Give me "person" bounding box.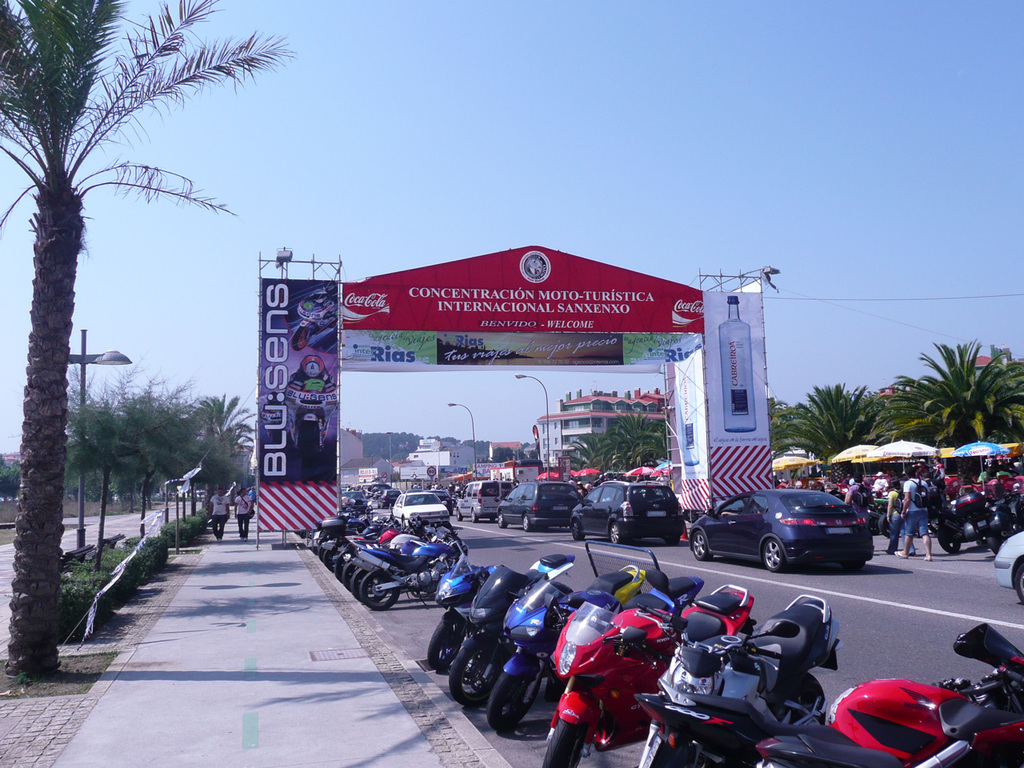
882/477/921/556.
